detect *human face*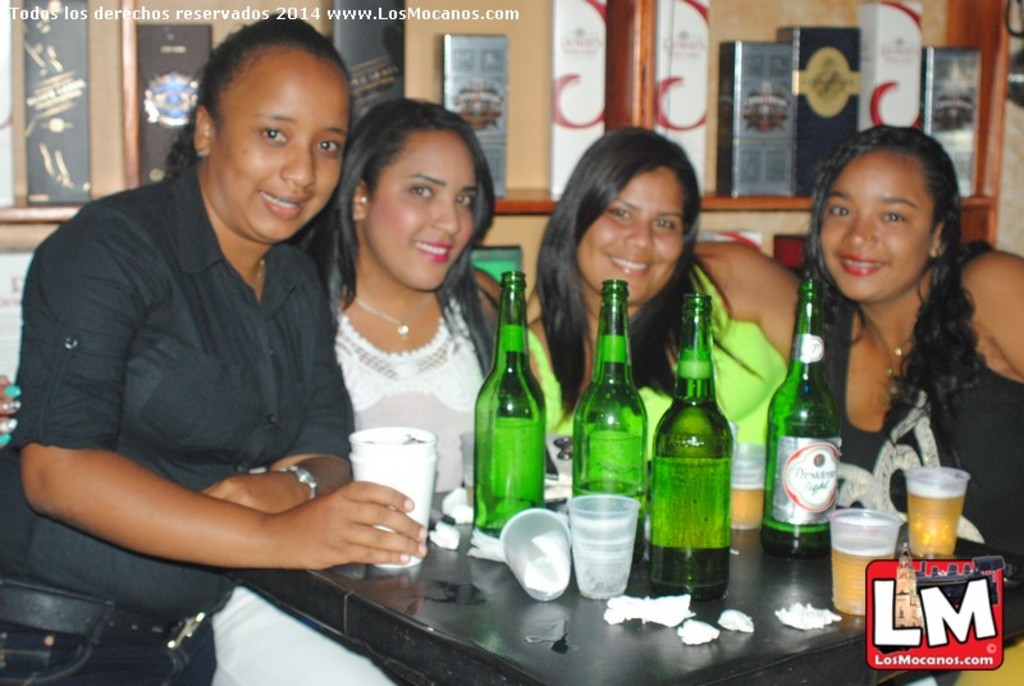
crop(576, 173, 682, 303)
